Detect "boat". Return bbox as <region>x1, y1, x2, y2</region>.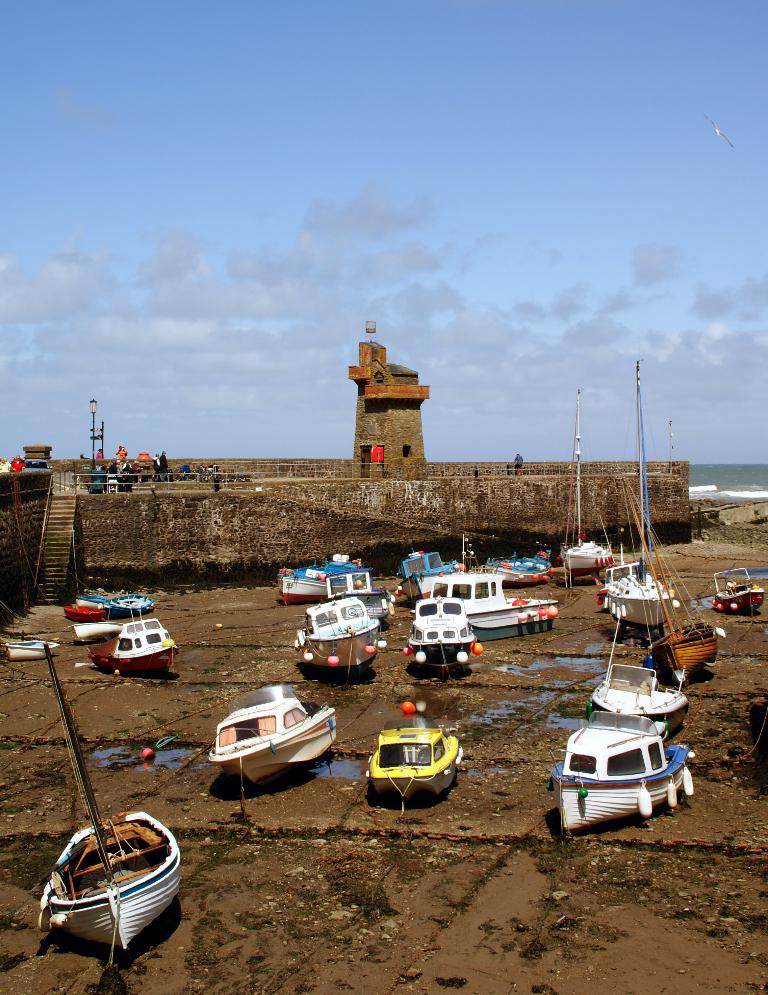
<region>274, 547, 365, 604</region>.
